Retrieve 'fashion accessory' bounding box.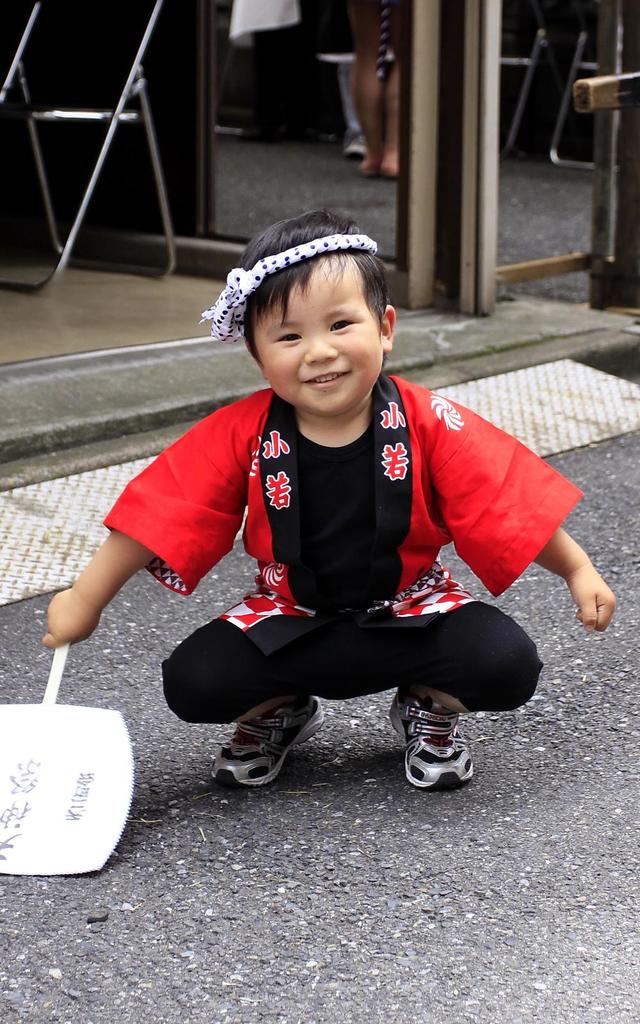
Bounding box: <bbox>384, 676, 475, 788</bbox>.
